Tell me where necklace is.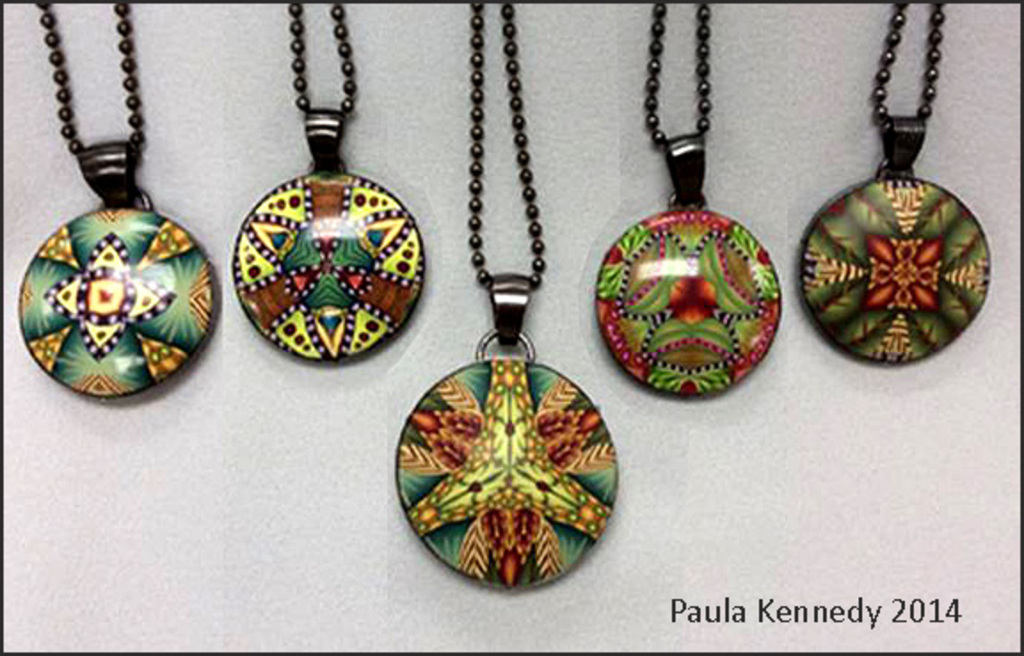
necklace is at bbox=(795, 4, 992, 366).
